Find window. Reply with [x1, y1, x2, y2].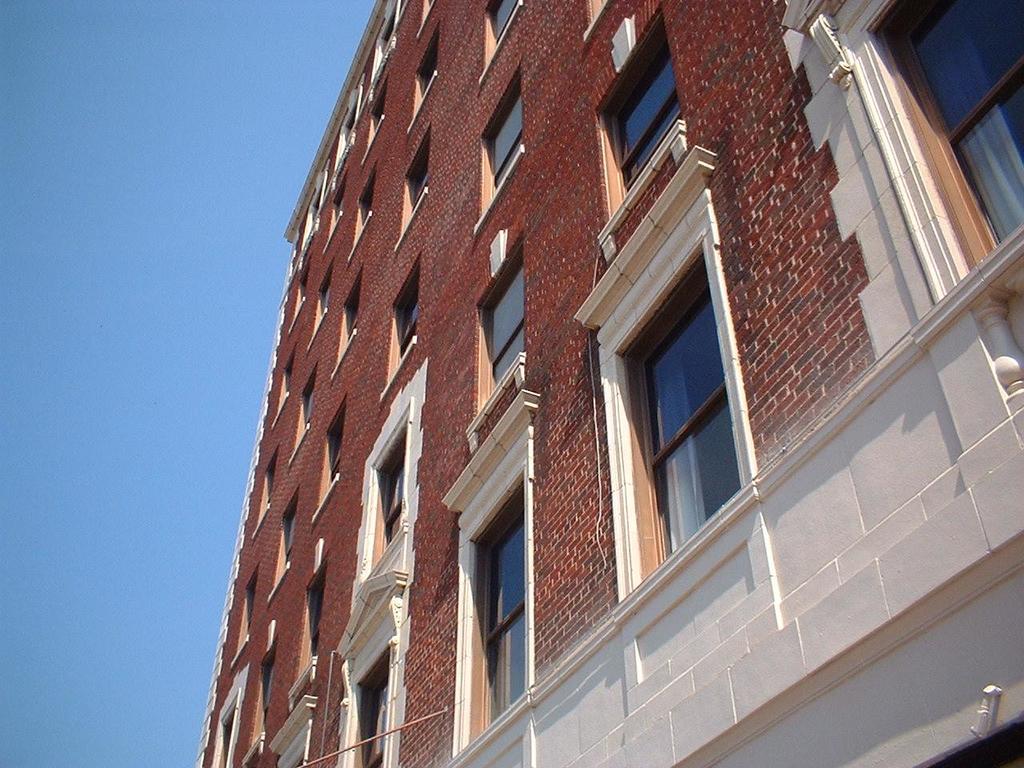
[917, 0, 1023, 264].
